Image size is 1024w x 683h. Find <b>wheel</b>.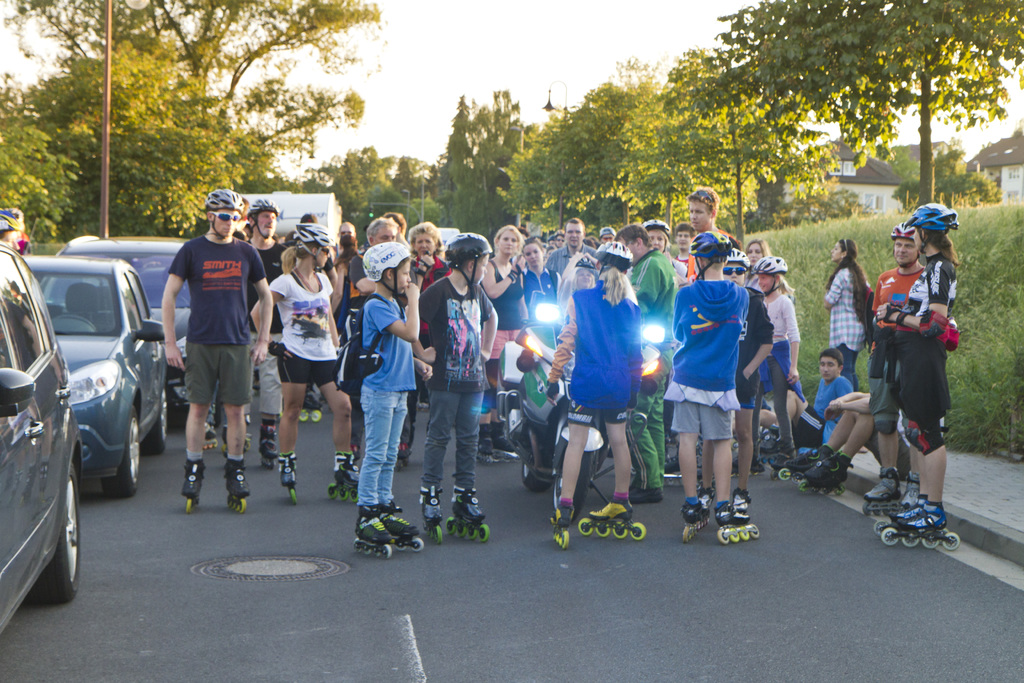
{"left": 770, "top": 470, "right": 777, "bottom": 478}.
